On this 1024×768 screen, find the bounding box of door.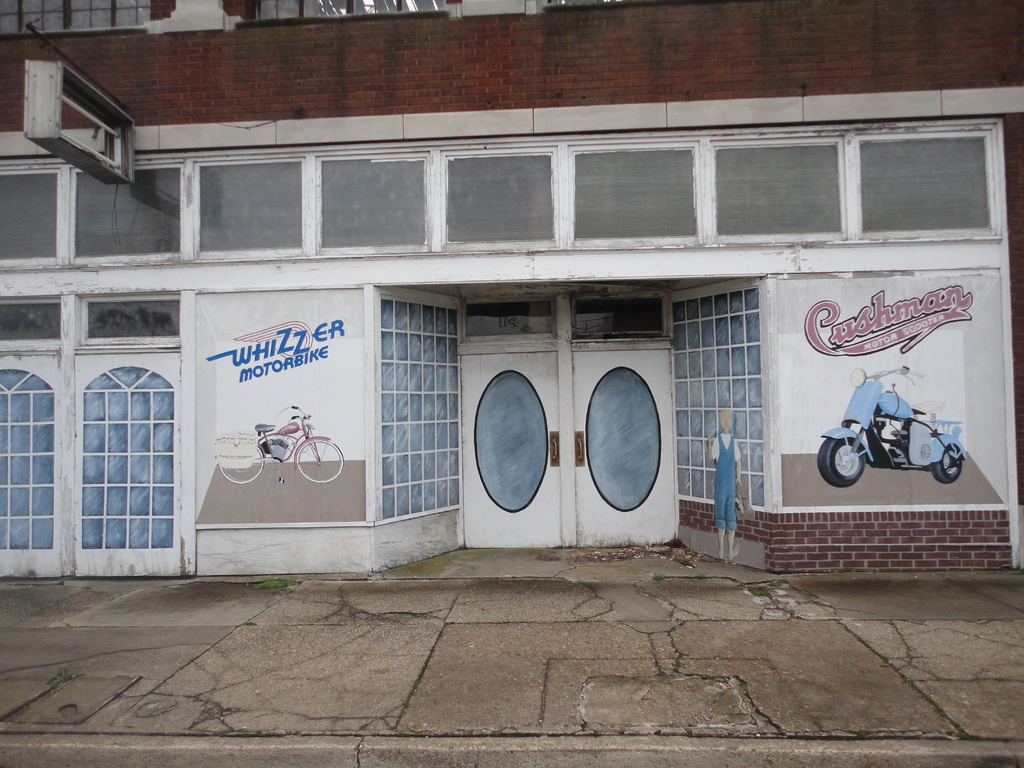
Bounding box: box(459, 295, 690, 553).
